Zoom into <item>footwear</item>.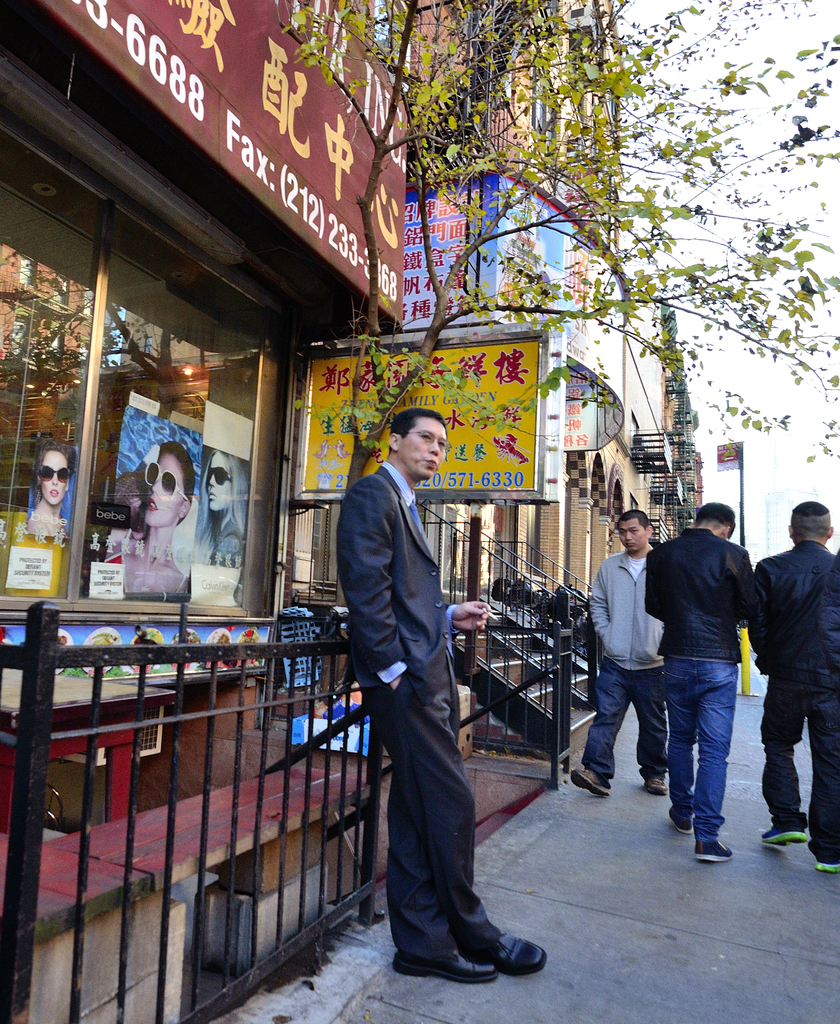
Zoom target: rect(643, 774, 668, 797).
